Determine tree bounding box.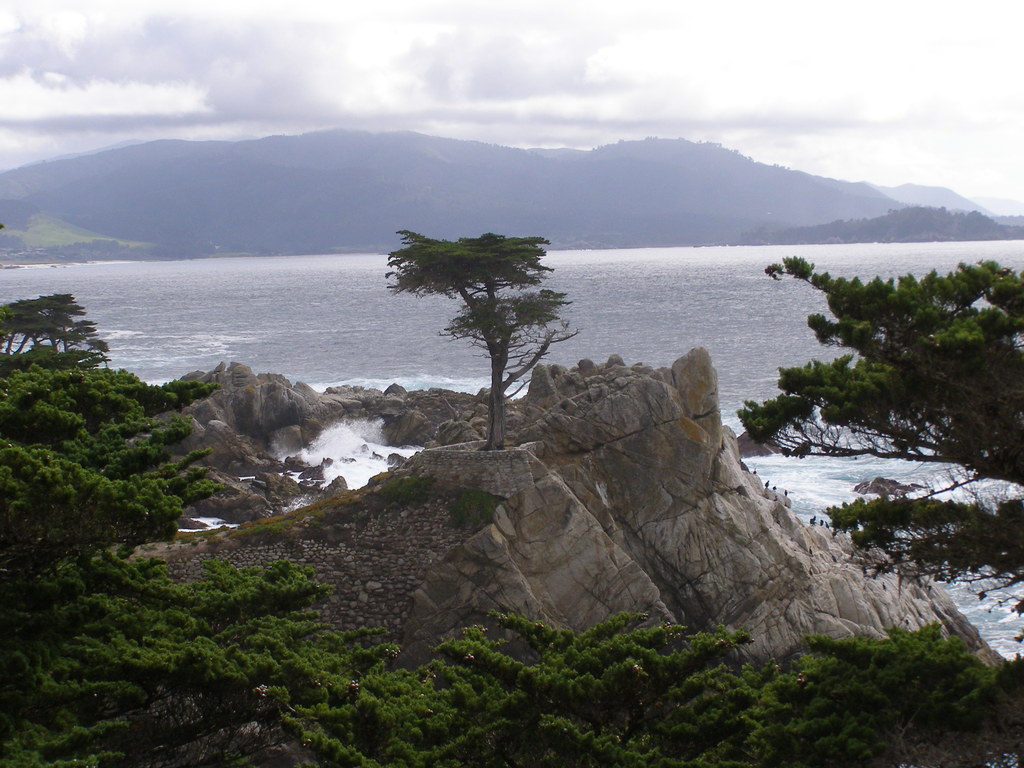
Determined: [left=36, top=296, right=83, bottom=348].
